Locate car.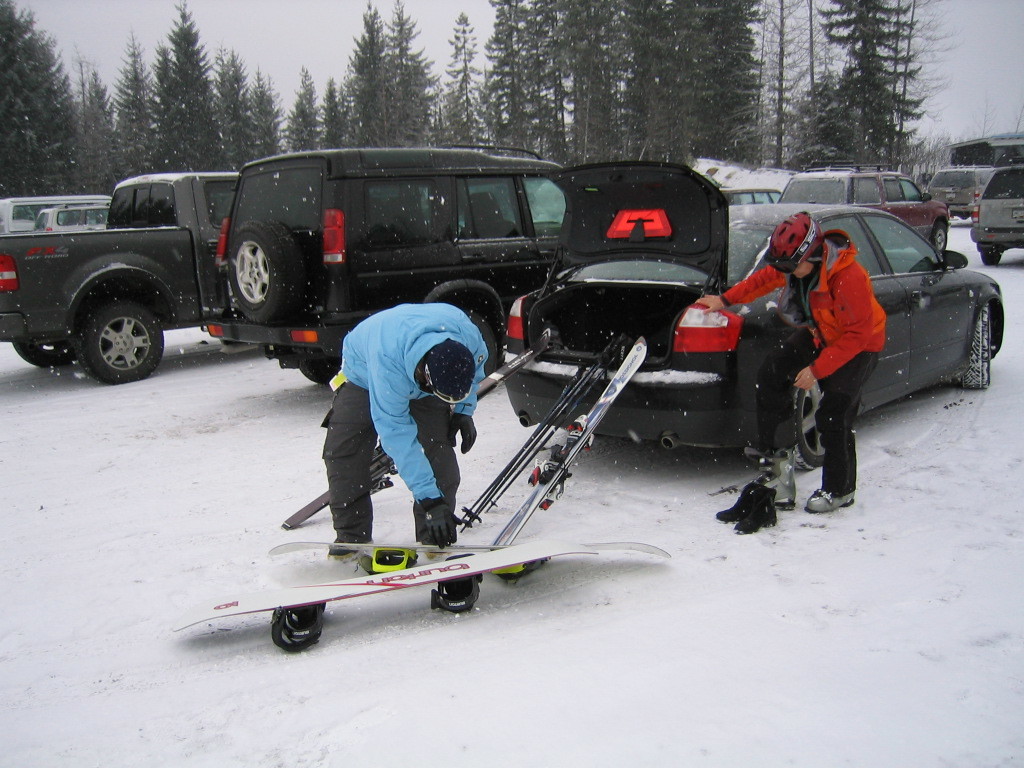
Bounding box: 37:204:110:233.
